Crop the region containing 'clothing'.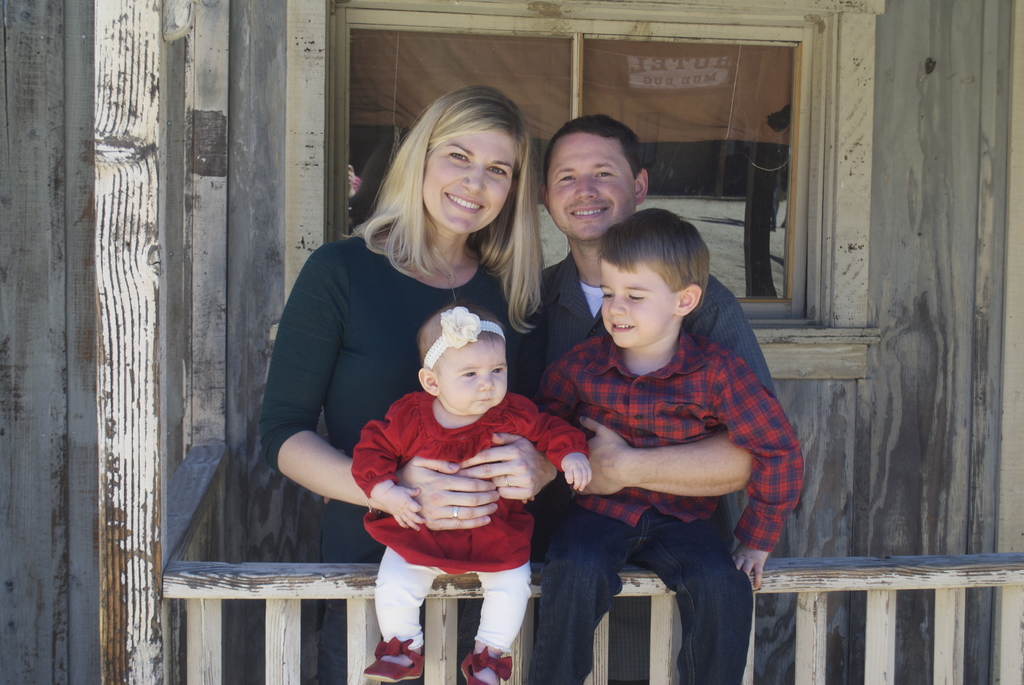
Crop region: 246,226,545,684.
